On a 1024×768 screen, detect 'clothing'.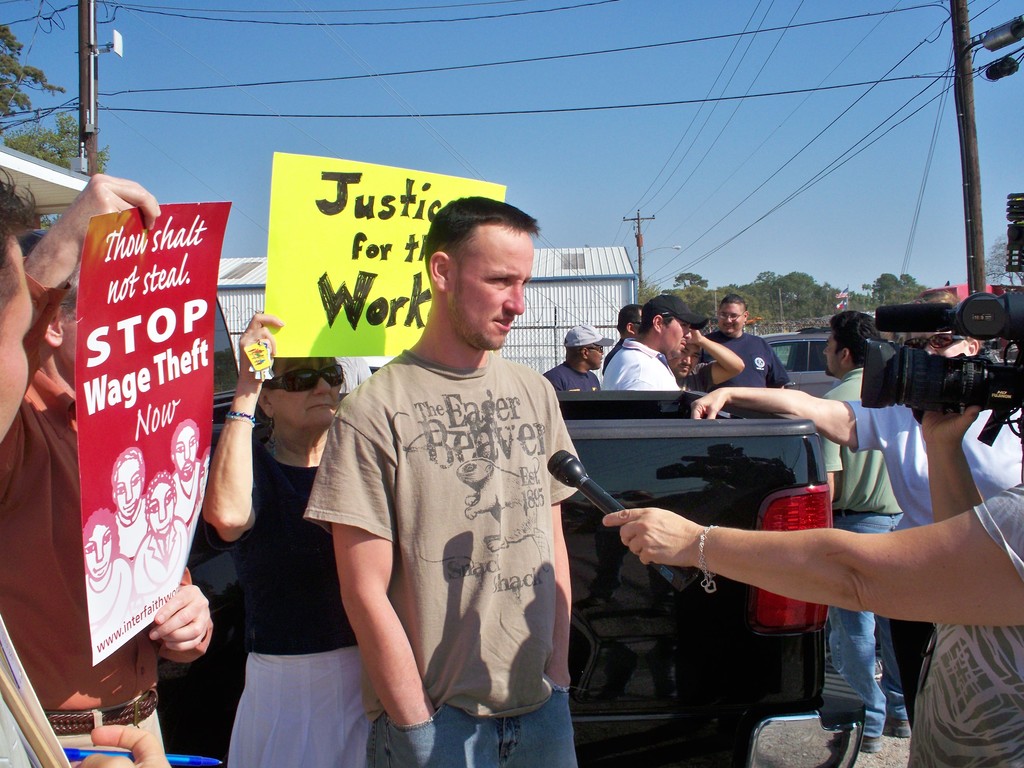
left=0, top=353, right=200, bottom=767.
